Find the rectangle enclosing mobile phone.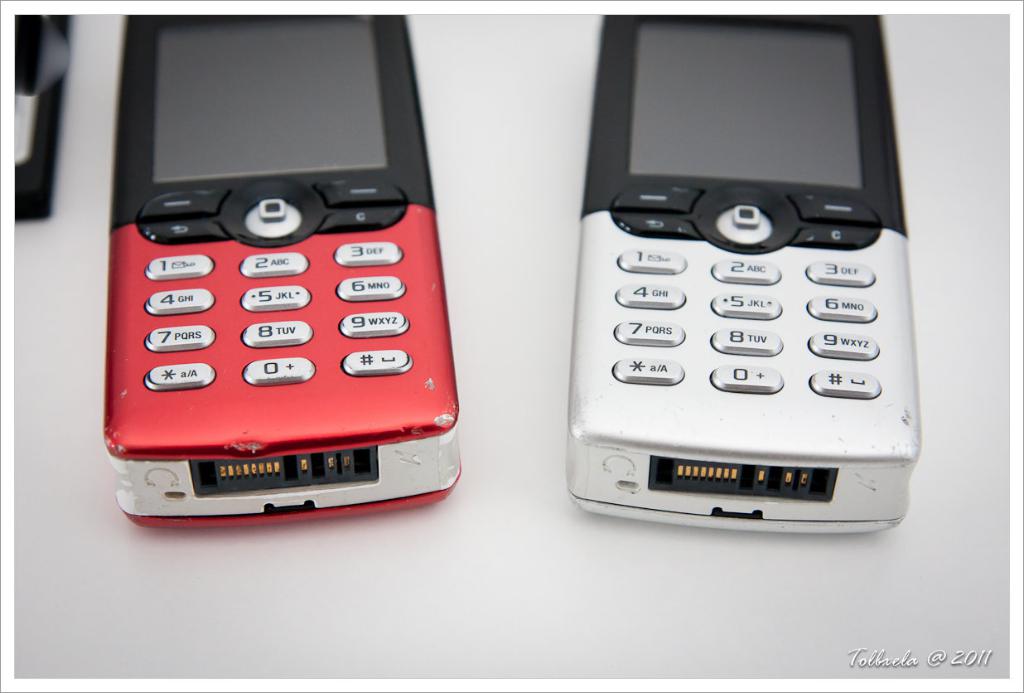
bbox=[102, 14, 464, 531].
